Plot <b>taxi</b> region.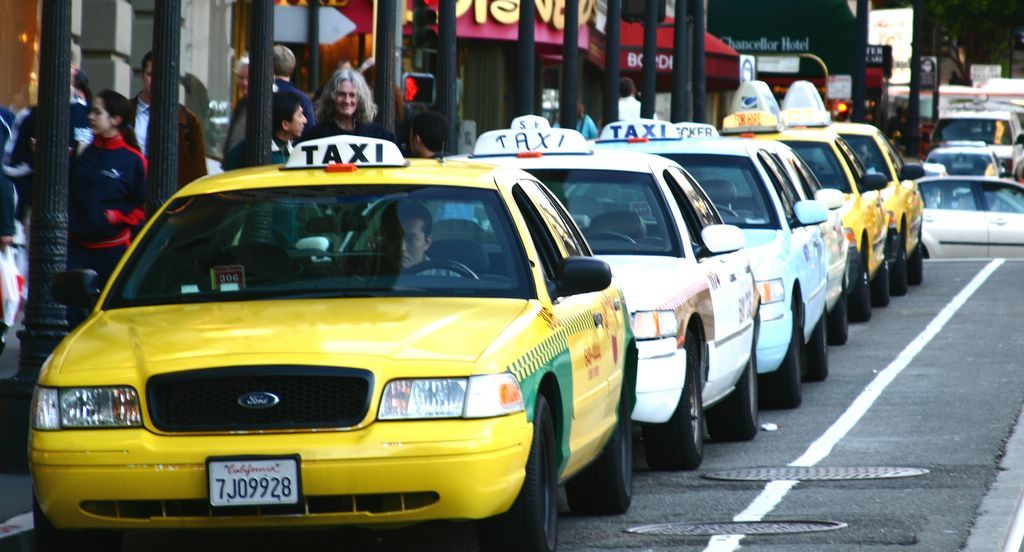
Plotted at rect(441, 127, 760, 470).
